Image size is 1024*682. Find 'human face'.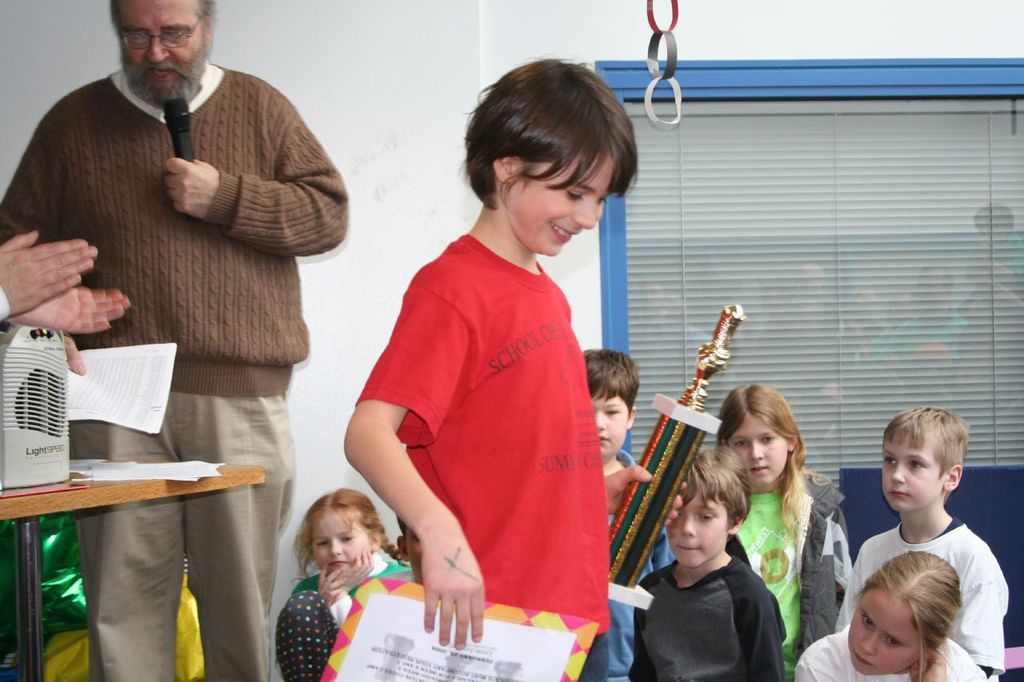
Rect(501, 156, 609, 260).
